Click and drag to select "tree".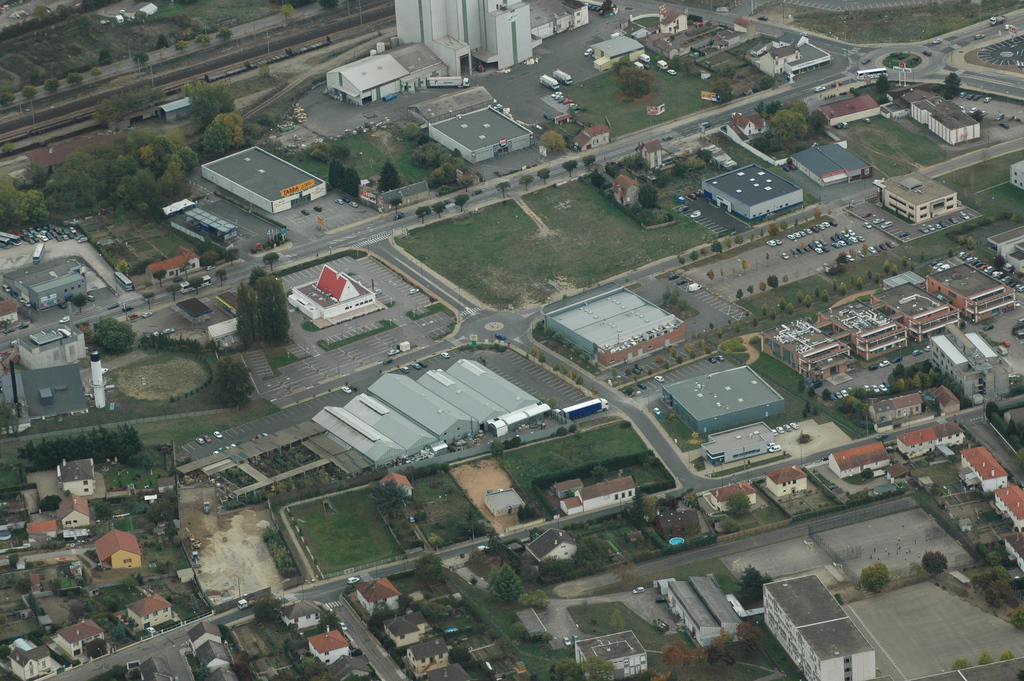
Selection: <region>536, 164, 554, 188</region>.
